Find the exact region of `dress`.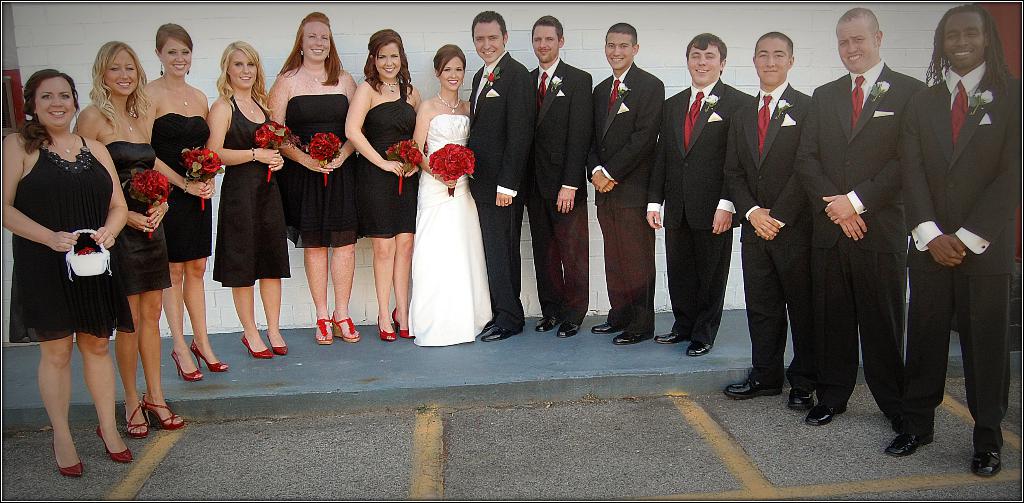
Exact region: bbox=(10, 135, 136, 344).
